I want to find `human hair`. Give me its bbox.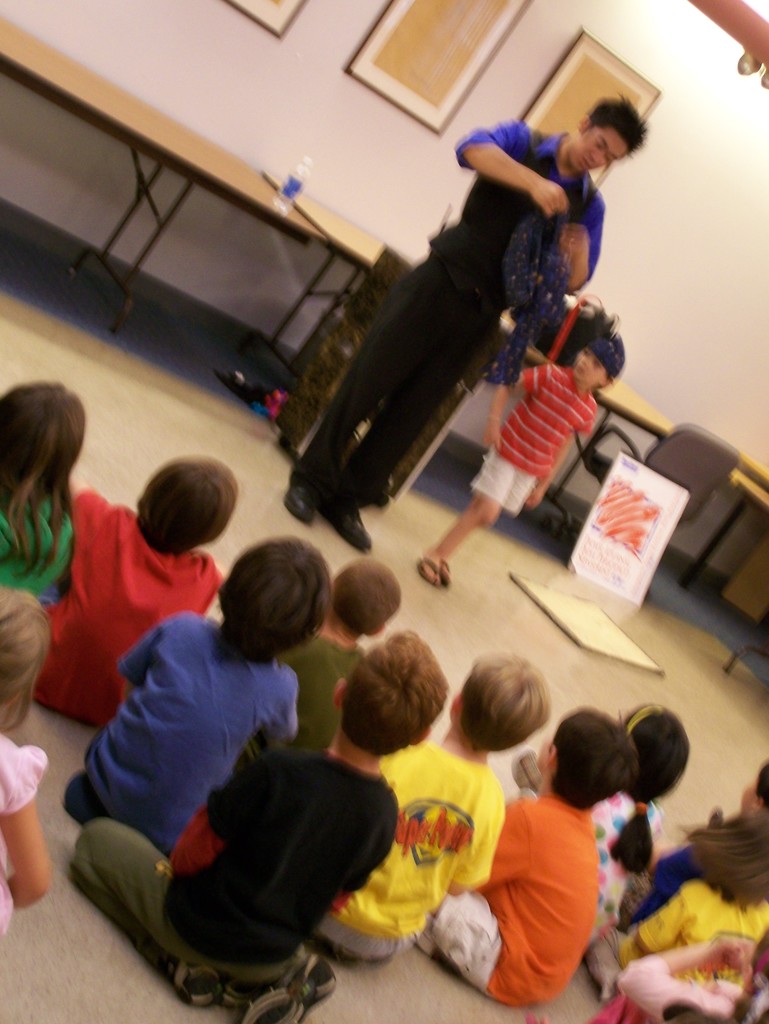
[left=134, top=452, right=234, bottom=559].
